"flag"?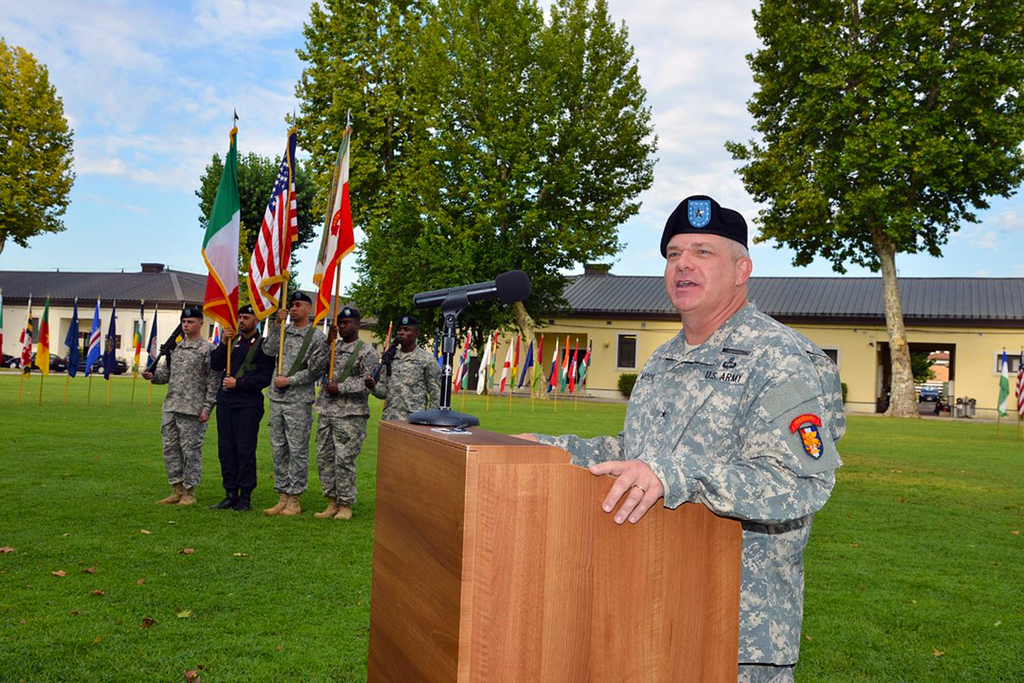
468:338:496:392
